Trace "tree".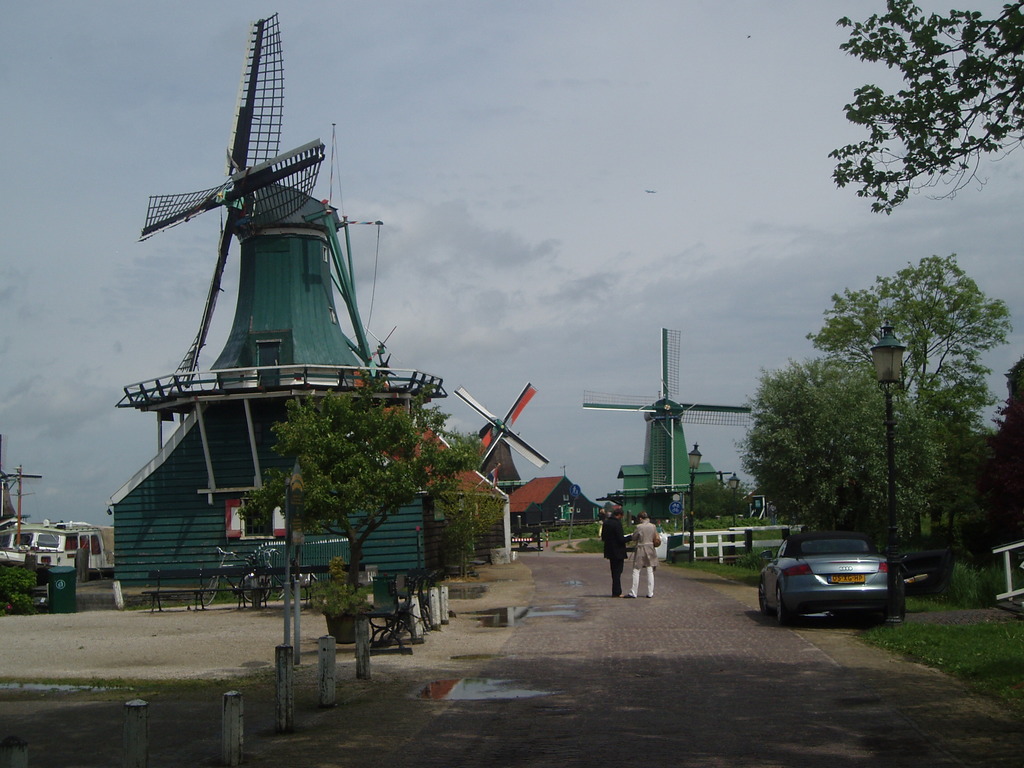
Traced to 991,355,1023,531.
